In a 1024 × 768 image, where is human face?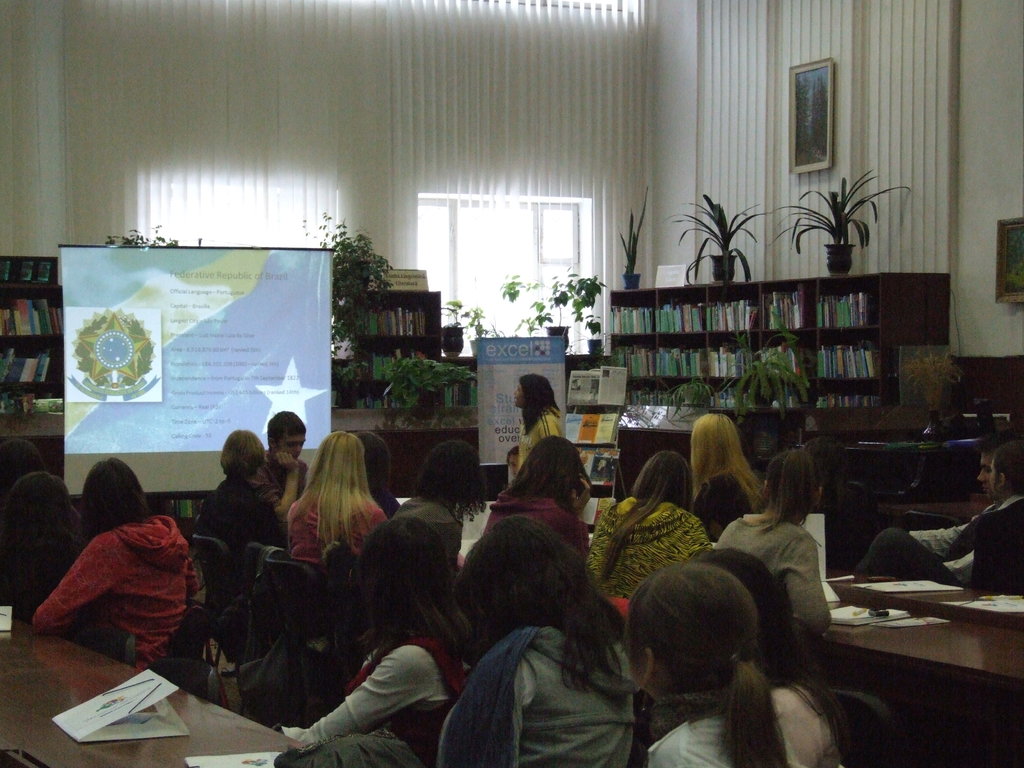
rect(514, 385, 529, 407).
